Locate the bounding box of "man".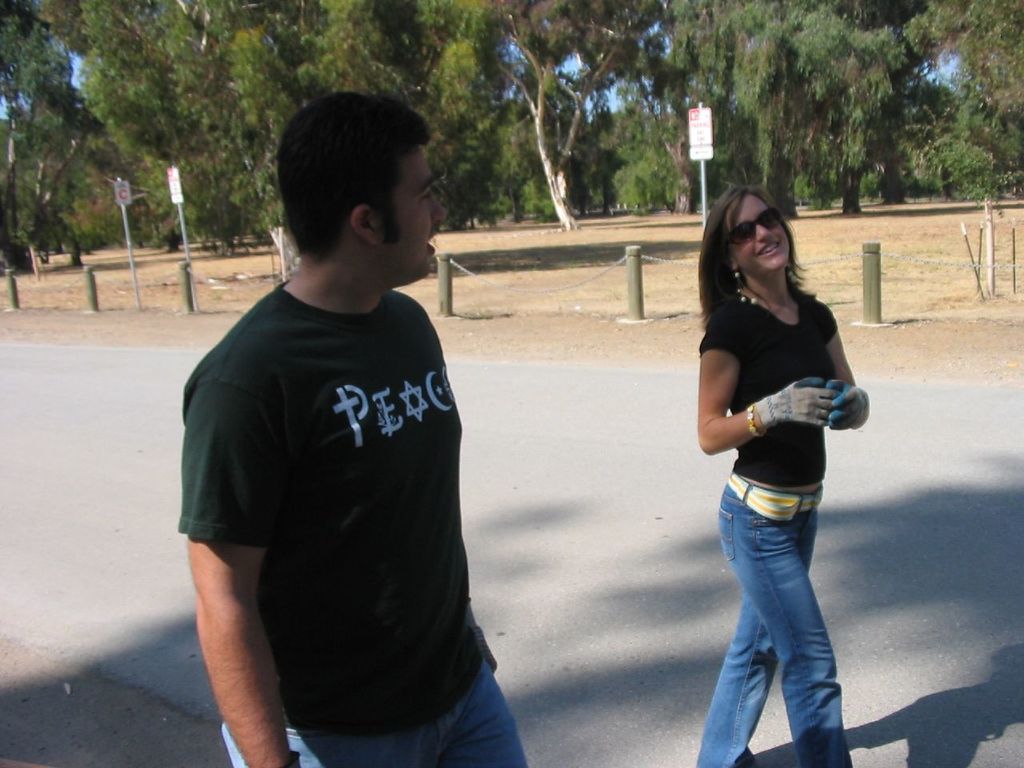
Bounding box: (179, 94, 534, 767).
